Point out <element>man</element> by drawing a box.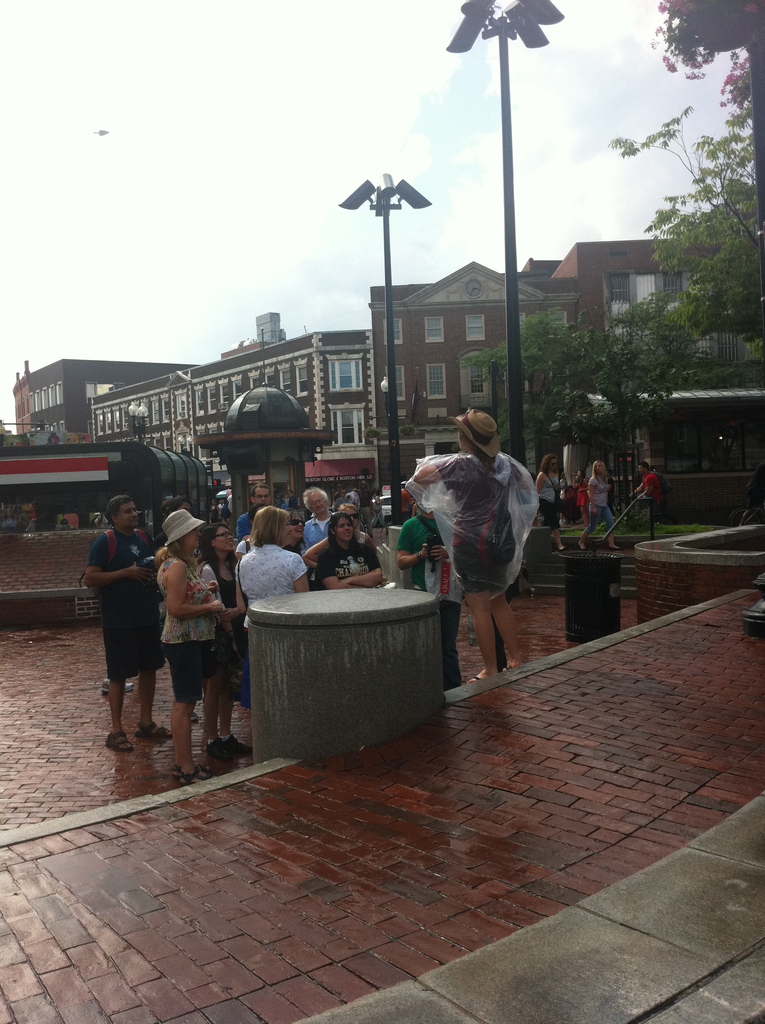
x1=235, y1=483, x2=273, y2=540.
